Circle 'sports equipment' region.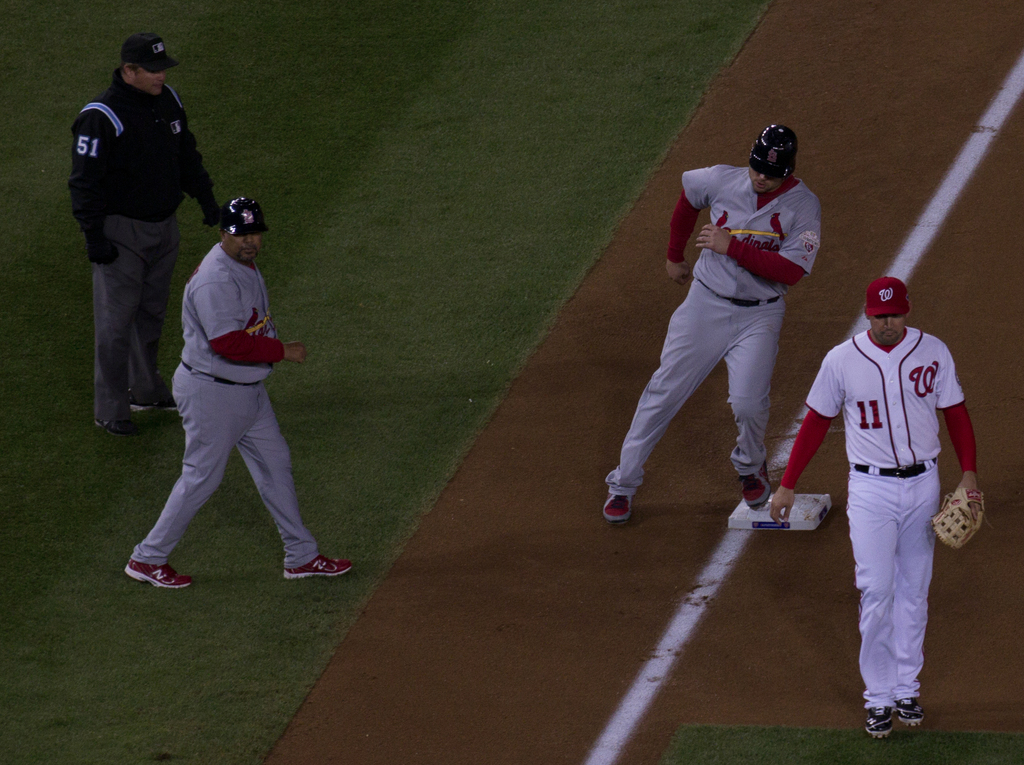
Region: {"x1": 898, "y1": 692, "x2": 924, "y2": 729}.
